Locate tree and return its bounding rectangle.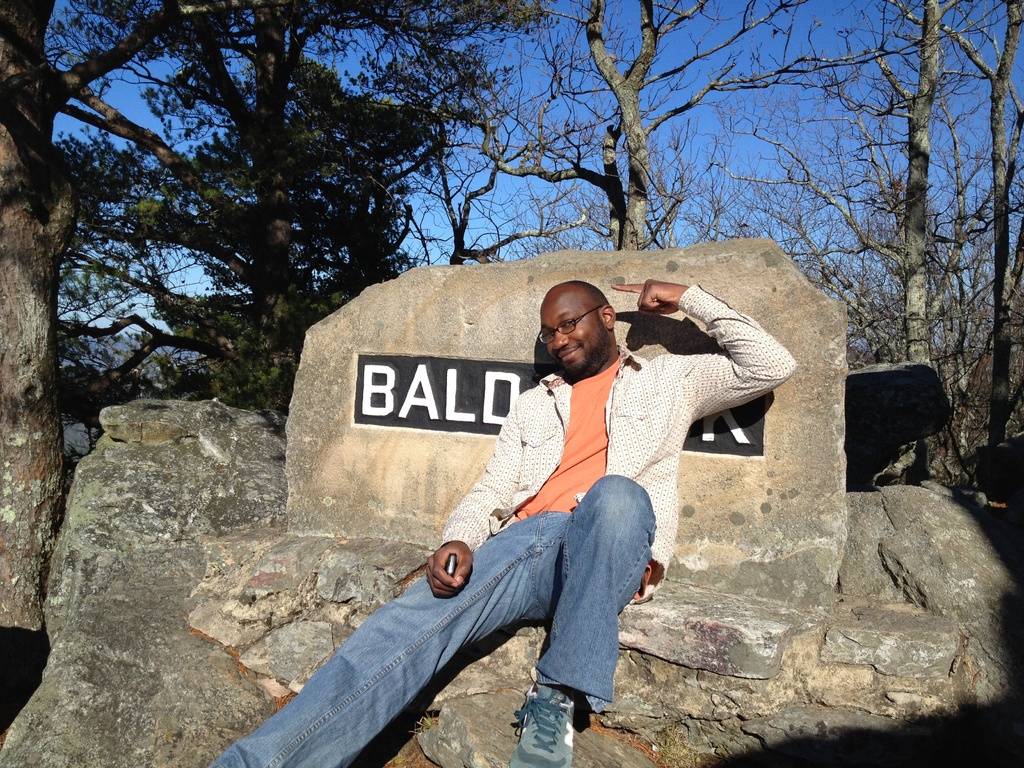
[x1=38, y1=0, x2=556, y2=438].
